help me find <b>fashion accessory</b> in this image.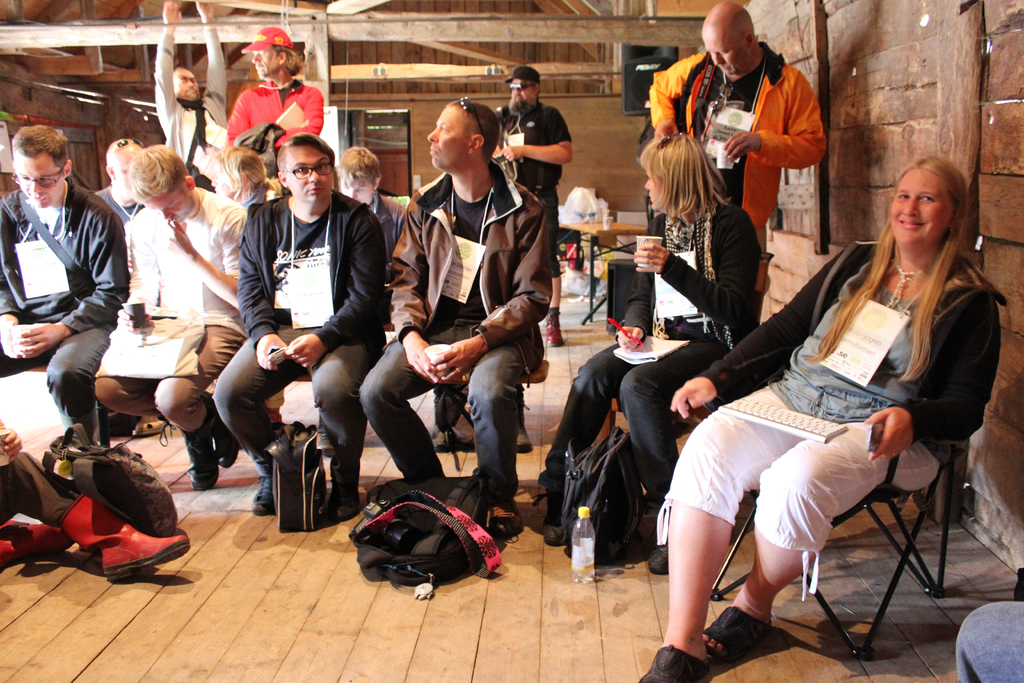
Found it: 104,136,143,160.
